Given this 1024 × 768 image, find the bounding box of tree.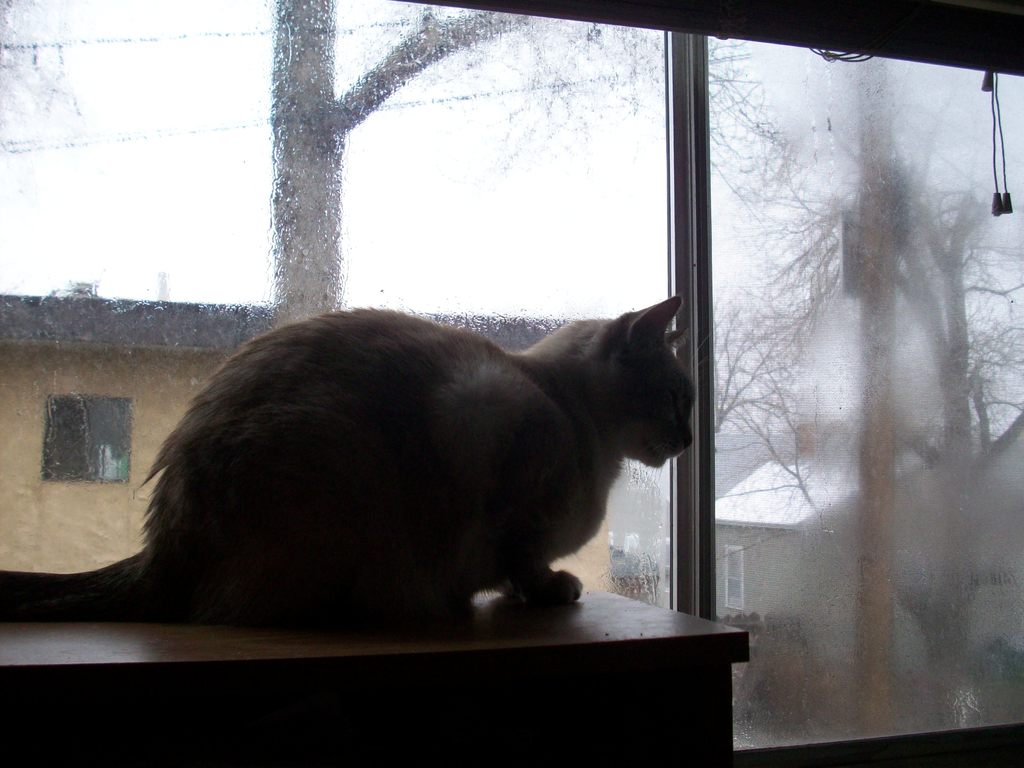
[left=692, top=77, right=1023, bottom=747].
